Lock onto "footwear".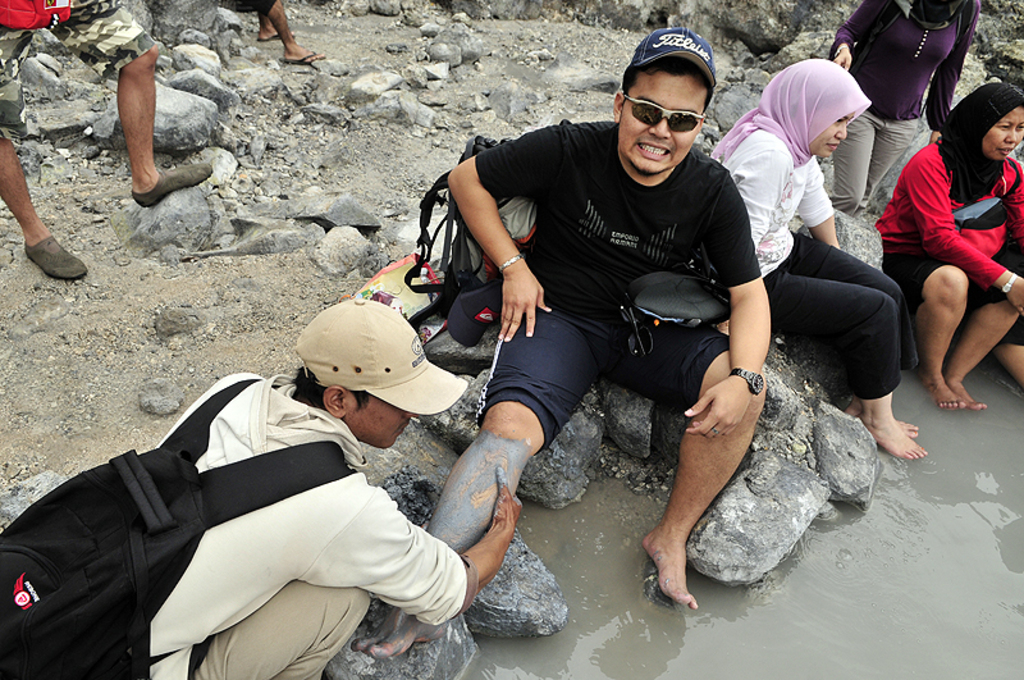
Locked: 282/50/324/68.
